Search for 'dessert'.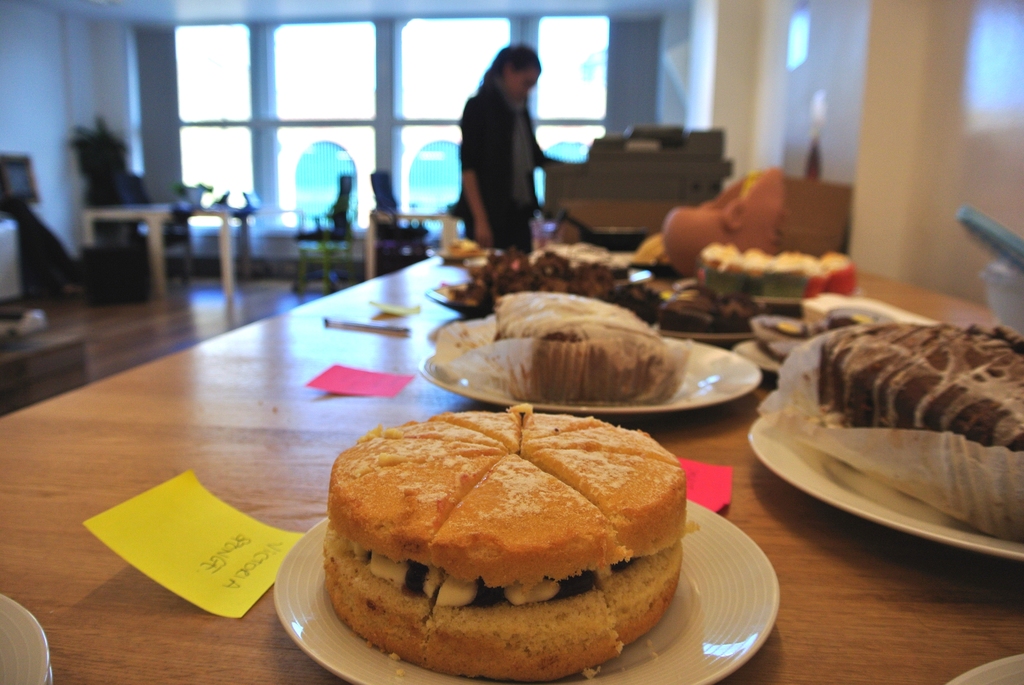
Found at (left=315, top=400, right=701, bottom=681).
